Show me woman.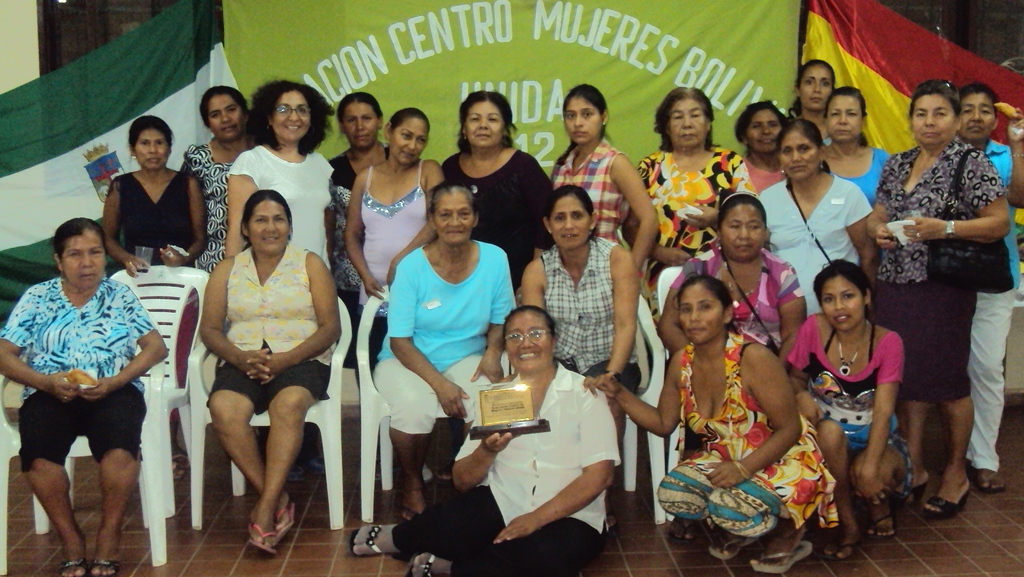
woman is here: BBox(778, 52, 838, 152).
